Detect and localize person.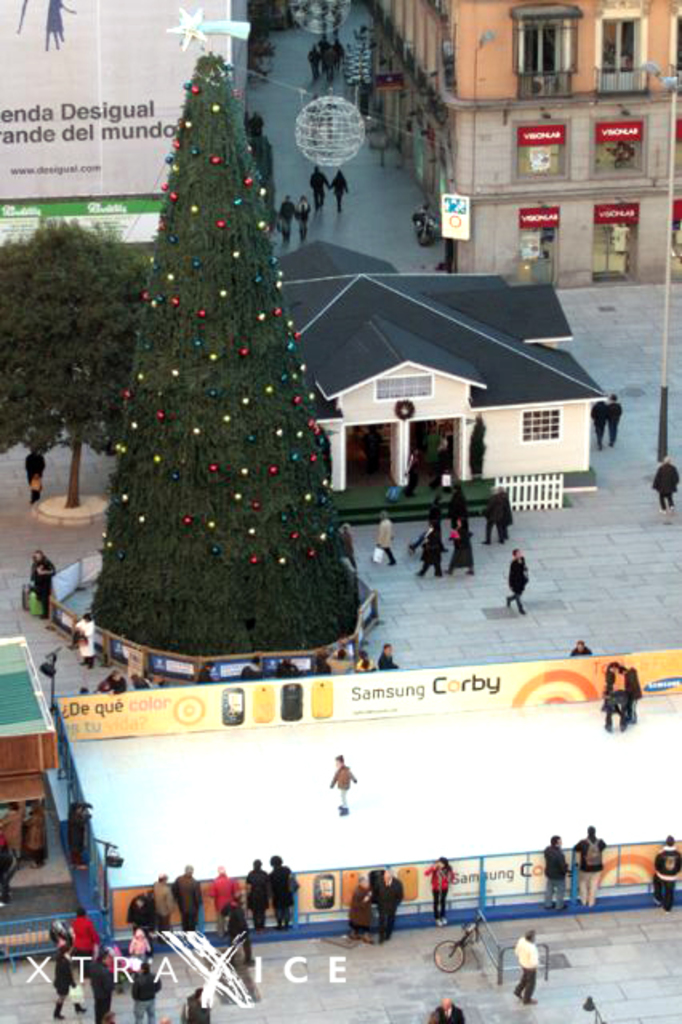
Localized at bbox=[343, 651, 371, 670].
